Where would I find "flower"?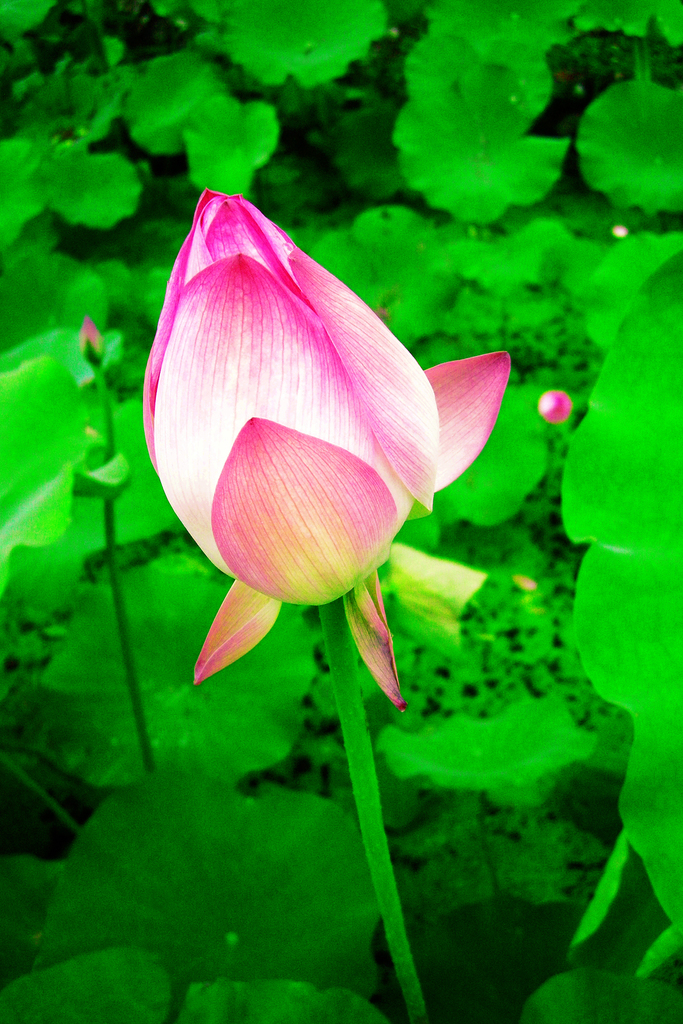
At region(142, 183, 518, 715).
